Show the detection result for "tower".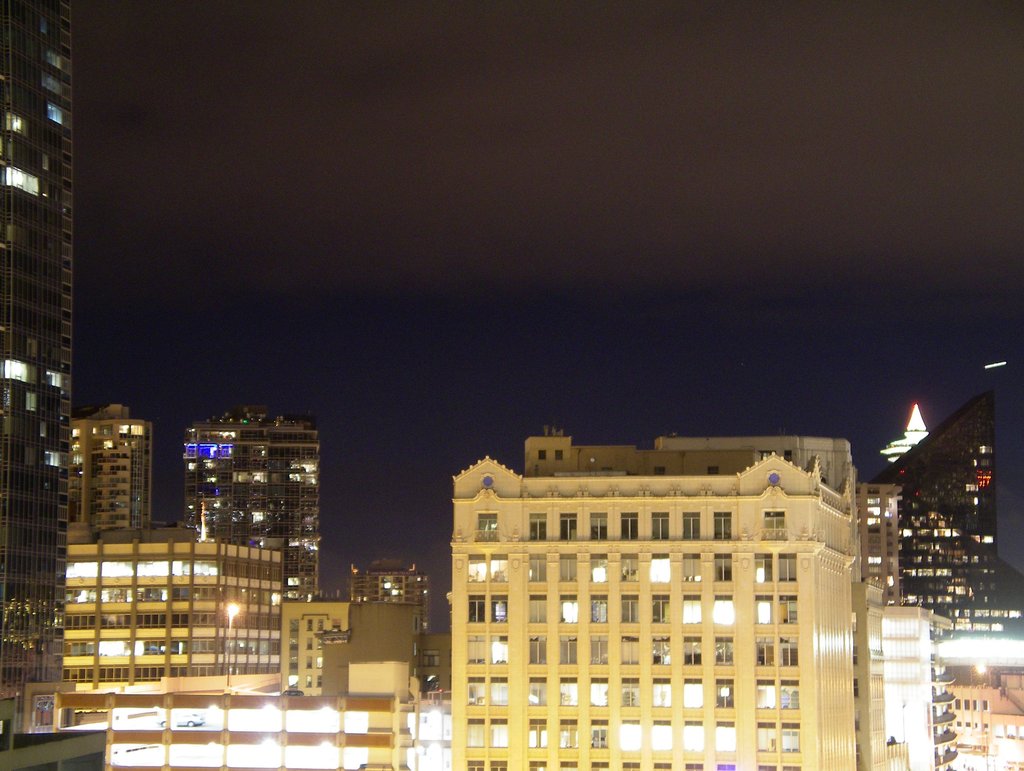
crop(344, 553, 428, 665).
